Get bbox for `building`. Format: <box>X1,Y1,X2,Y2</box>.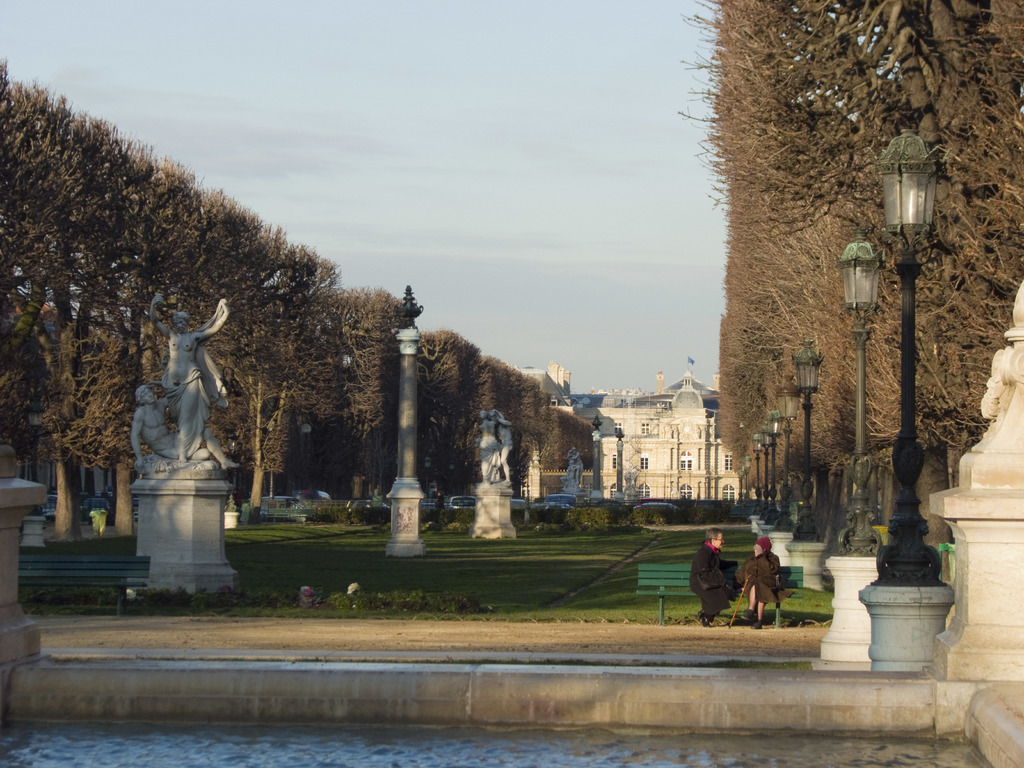
<box>0,289,212,529</box>.
